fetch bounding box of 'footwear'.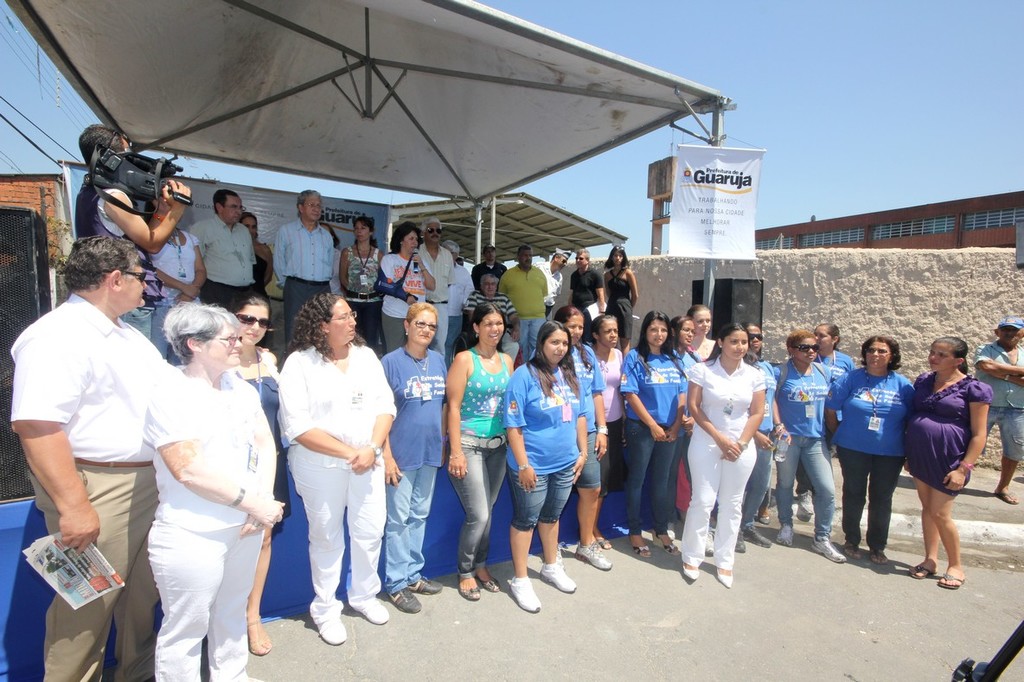
Bbox: BBox(742, 523, 773, 547).
